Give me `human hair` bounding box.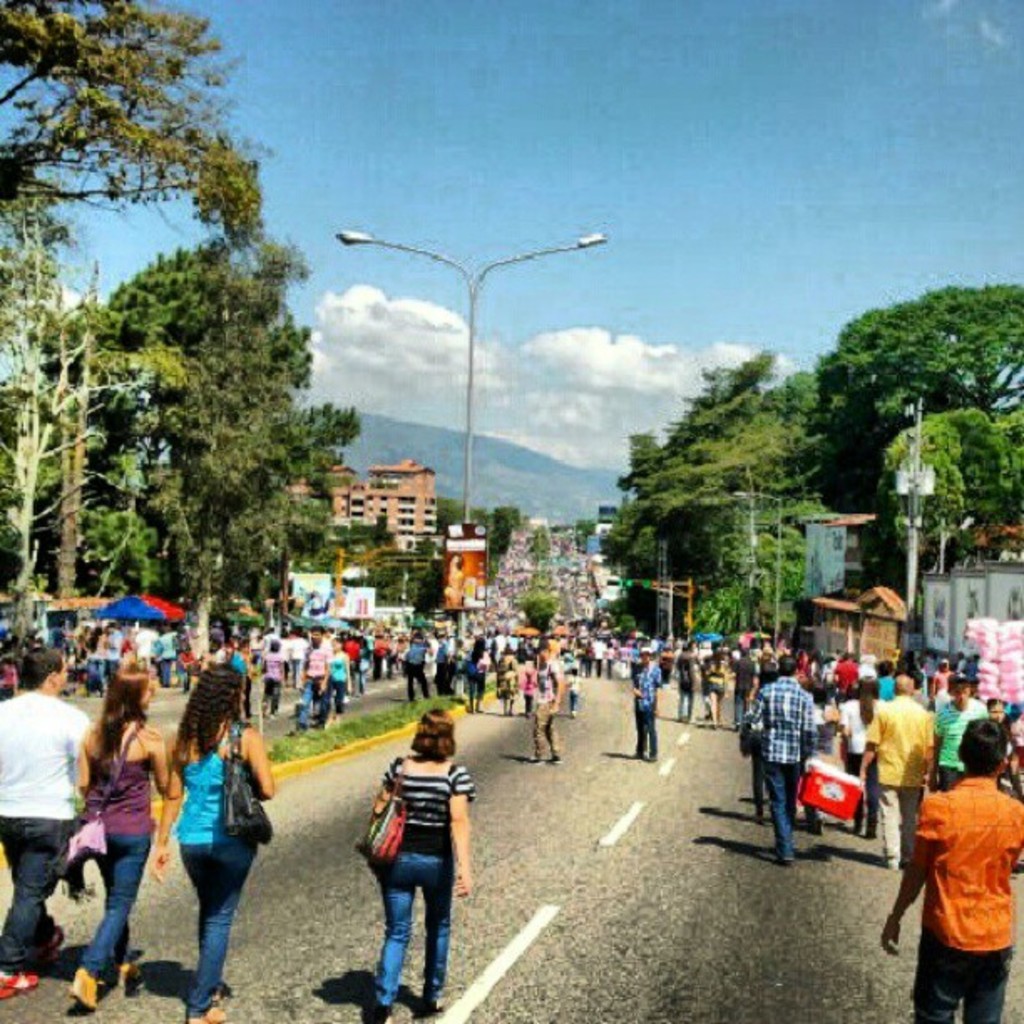
857/673/880/730.
